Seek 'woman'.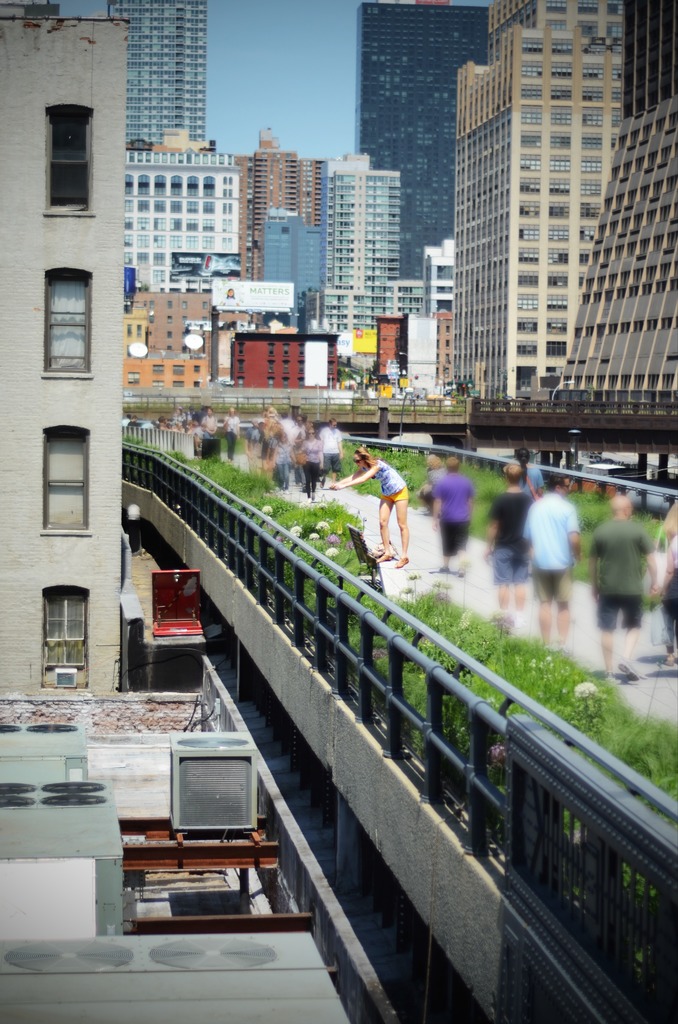
rect(328, 445, 410, 572).
